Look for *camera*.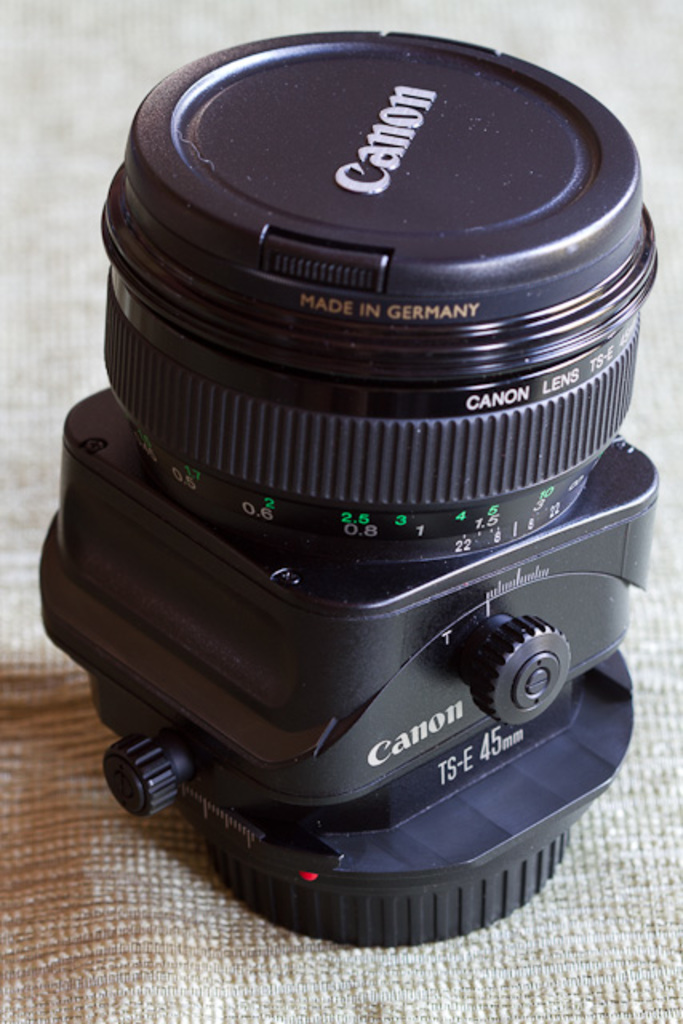
Found: bbox(35, 34, 670, 949).
